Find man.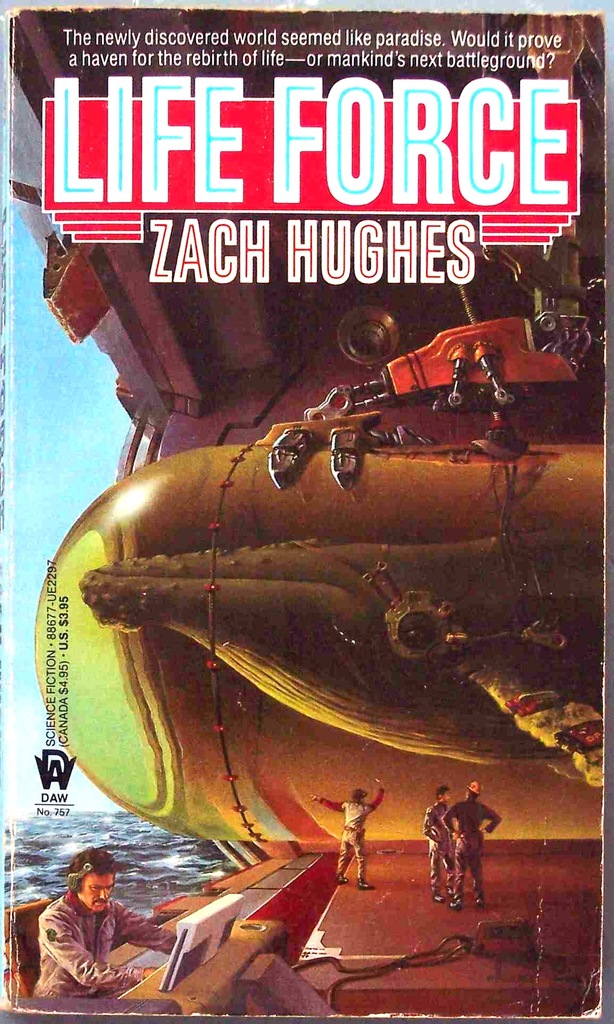
crop(22, 851, 162, 1004).
